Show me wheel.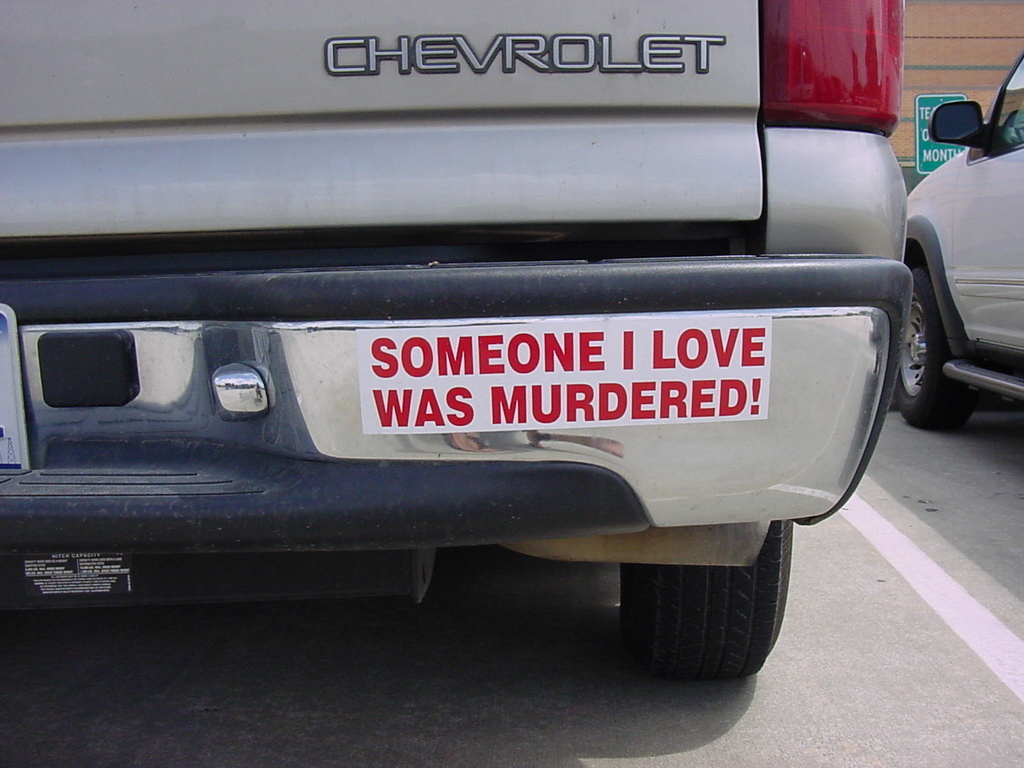
wheel is here: [895,264,981,424].
